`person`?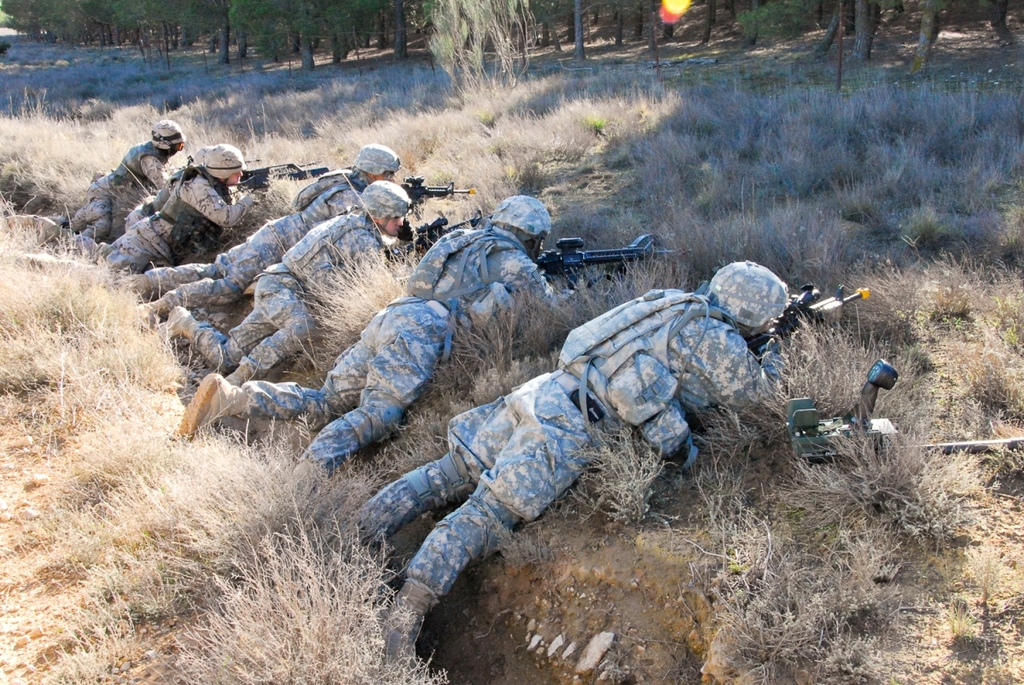
336 256 800 683
